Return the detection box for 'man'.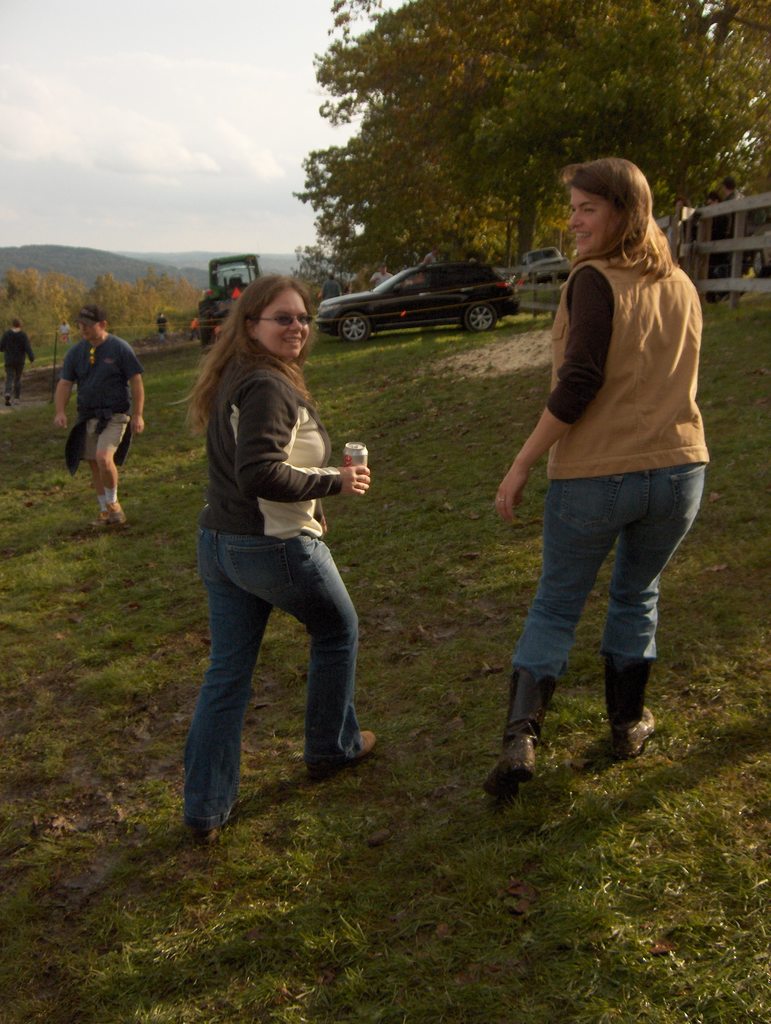
45/296/138/525.
